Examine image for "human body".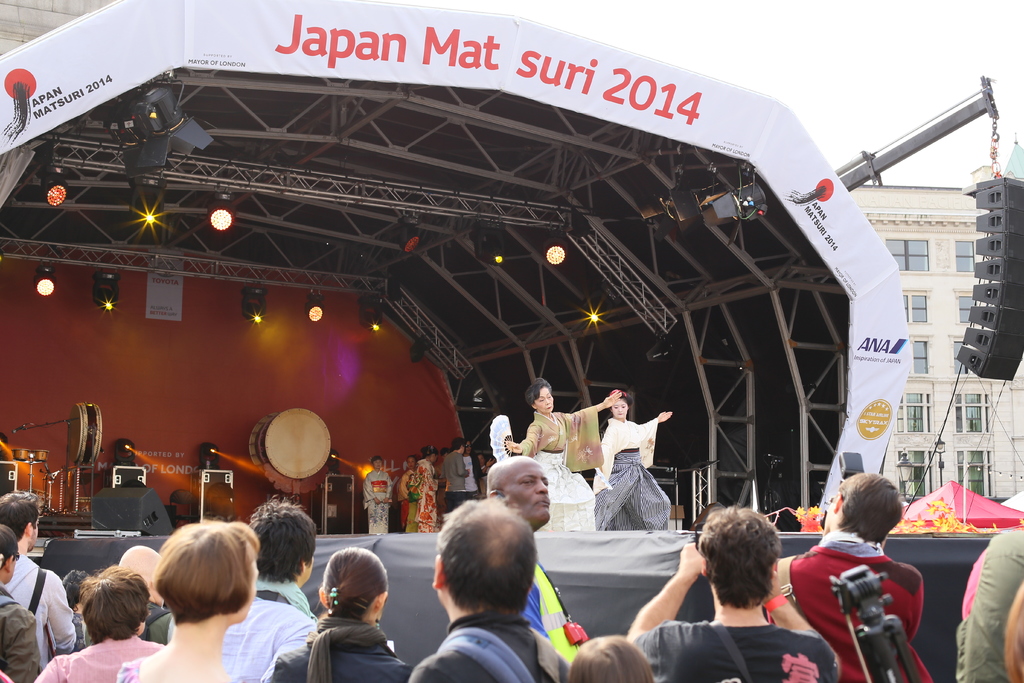
Examination result: pyautogui.locateOnScreen(463, 434, 492, 498).
